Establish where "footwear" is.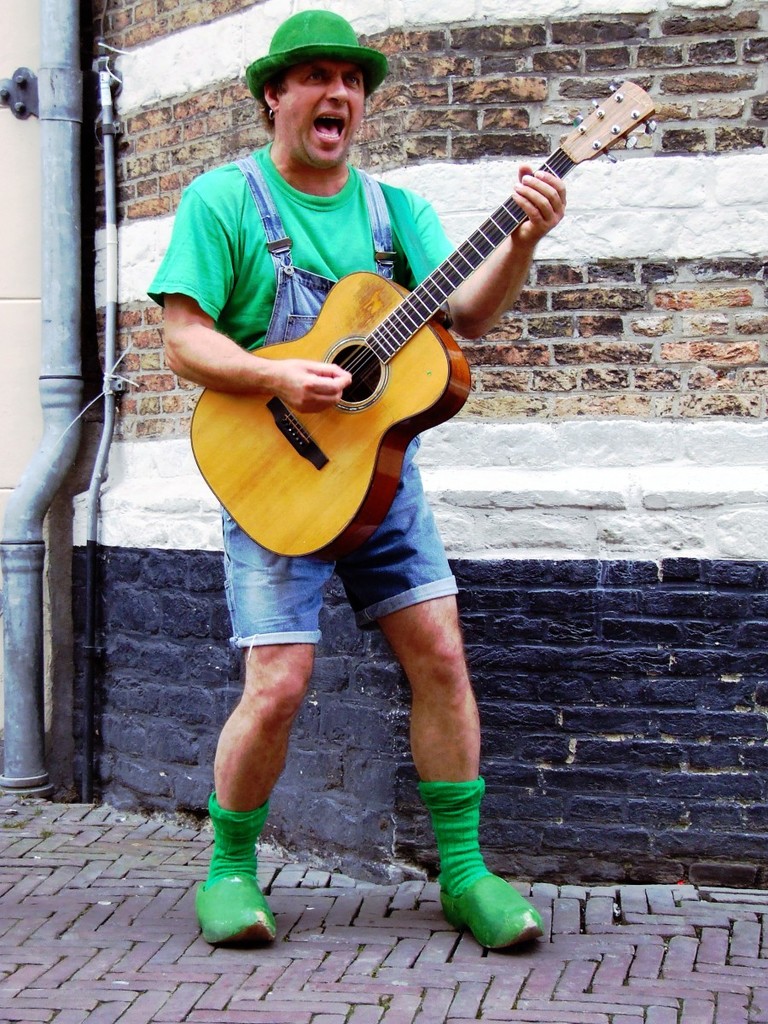
Established at 192,790,282,954.
